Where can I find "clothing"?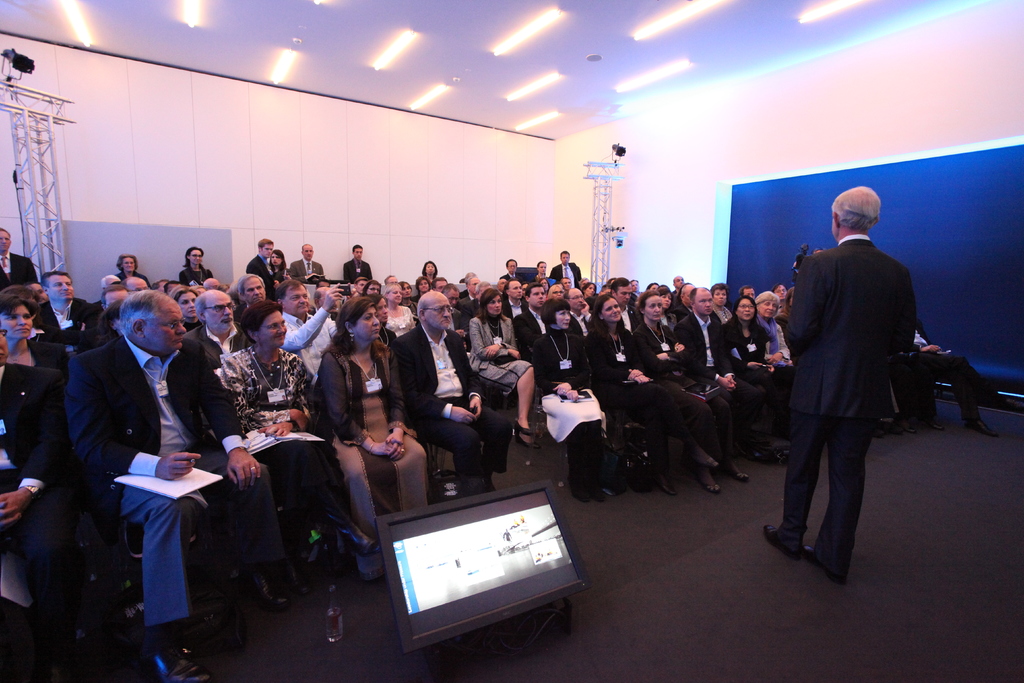
You can find it at l=247, t=251, r=277, b=302.
